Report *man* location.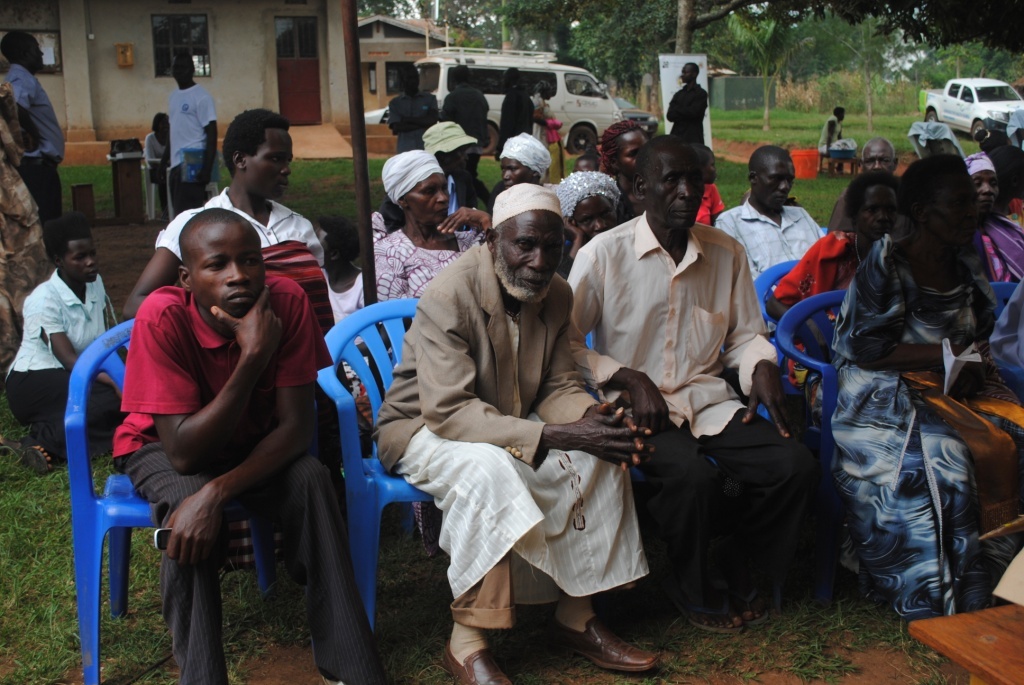
Report: bbox=(168, 45, 224, 223).
